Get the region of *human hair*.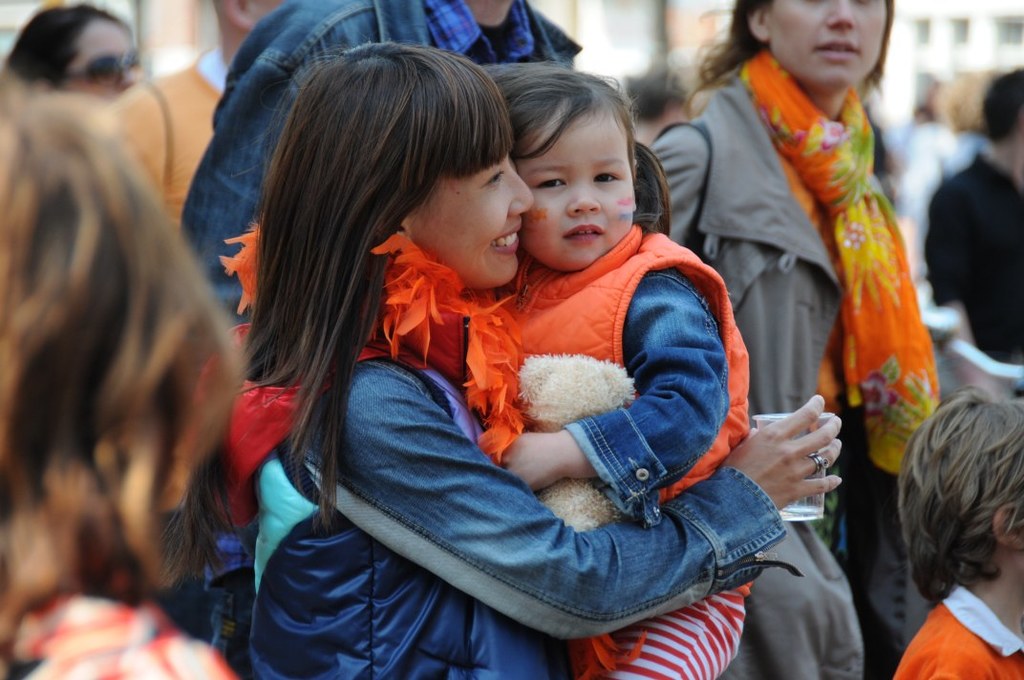
<region>482, 61, 637, 176</region>.
